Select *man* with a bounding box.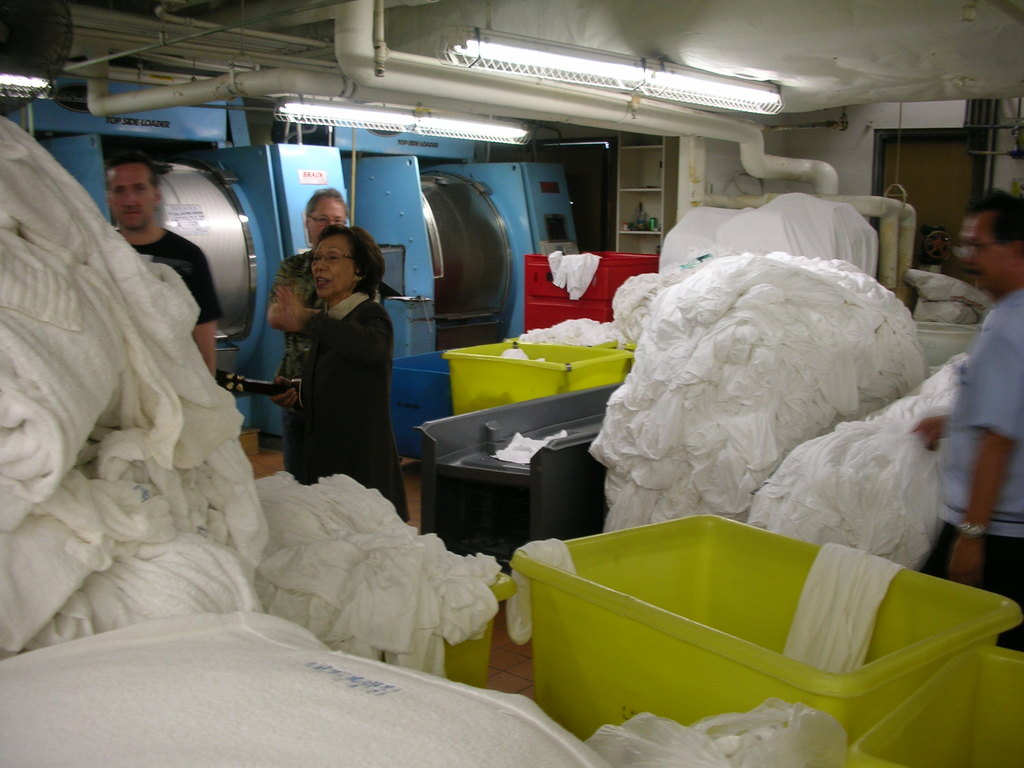
bbox=(915, 189, 1023, 653).
